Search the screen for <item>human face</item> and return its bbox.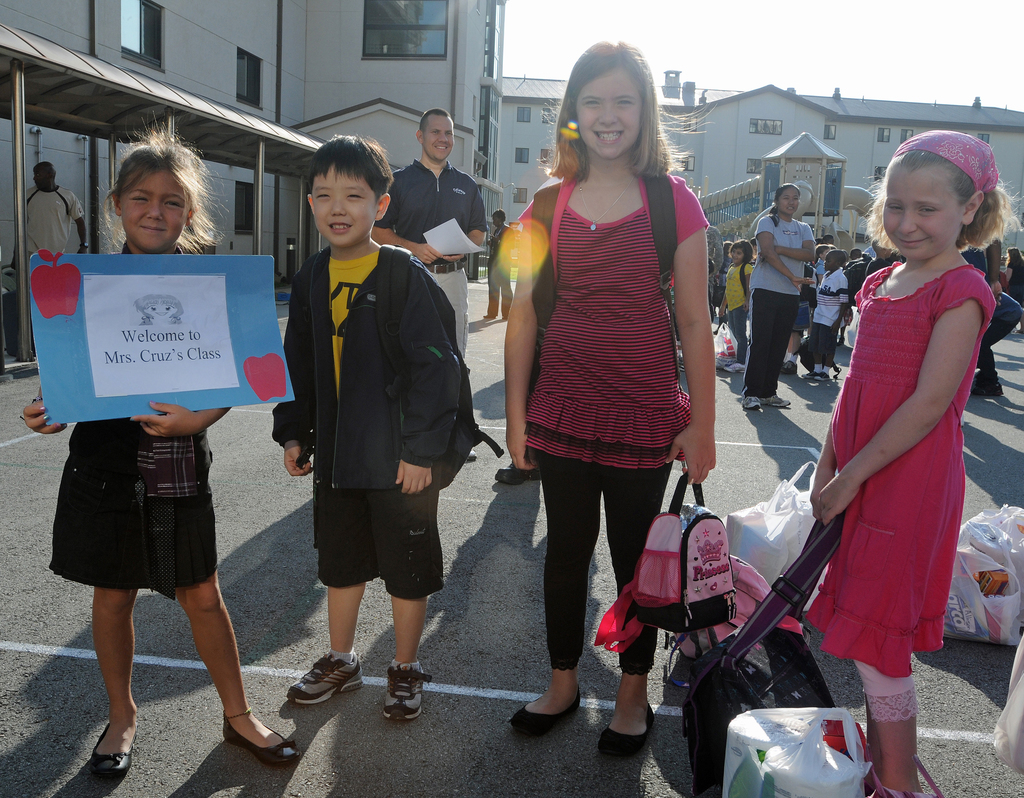
Found: crop(781, 186, 804, 220).
